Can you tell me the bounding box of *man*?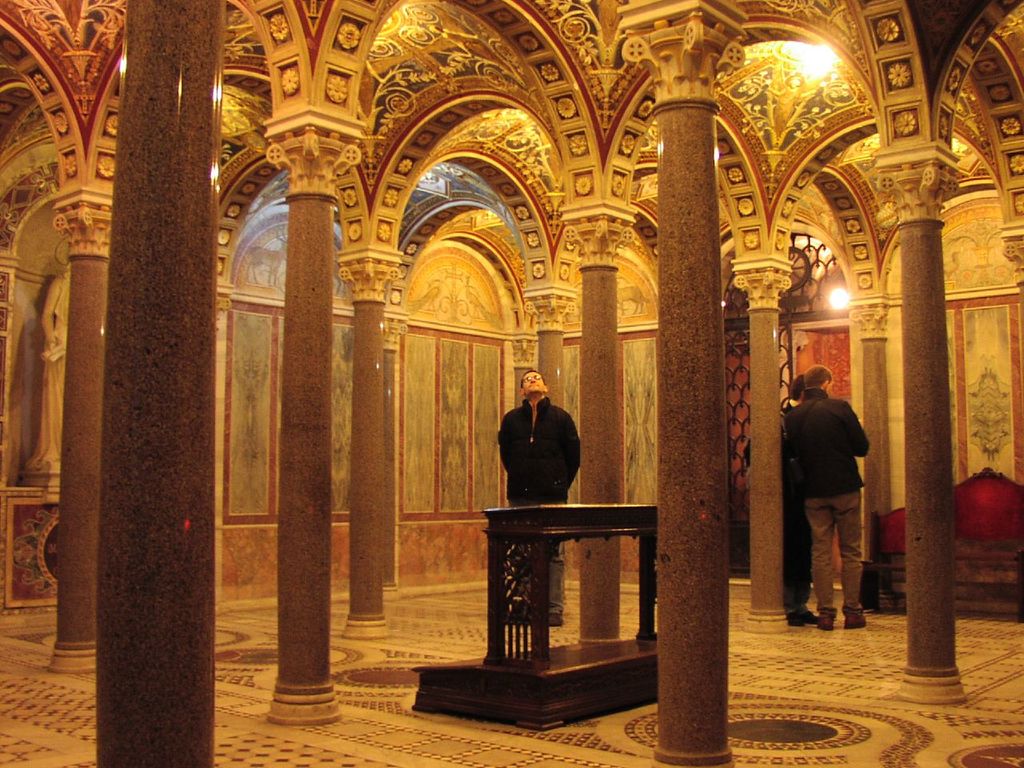
x1=791, y1=350, x2=885, y2=632.
